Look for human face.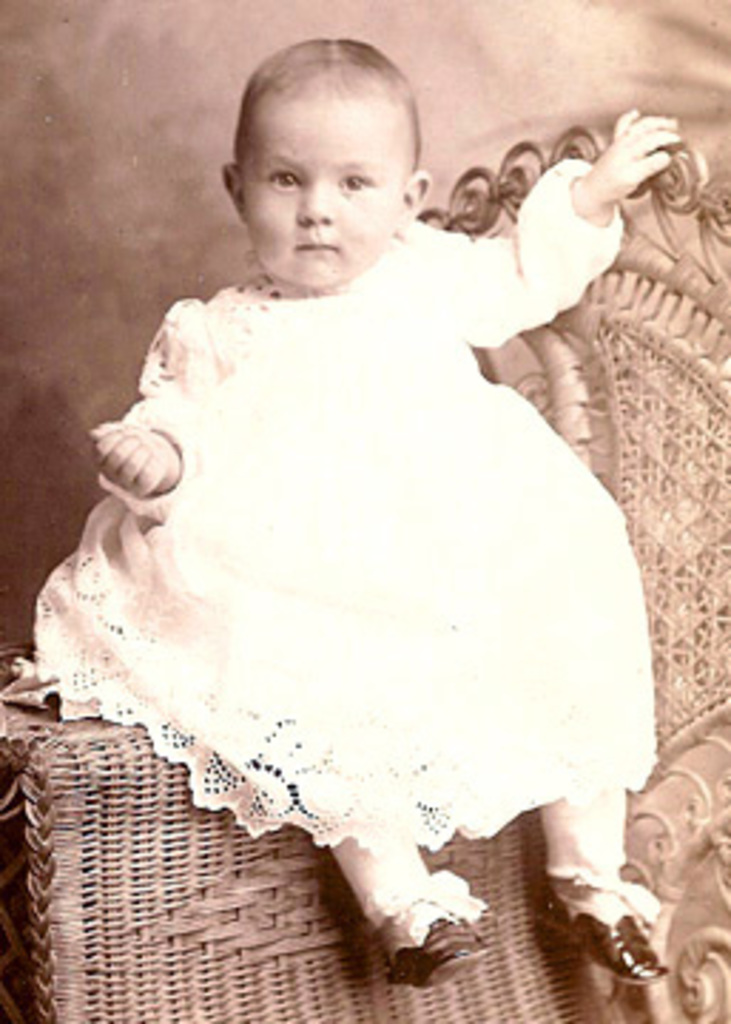
Found: {"left": 242, "top": 97, "right": 398, "bottom": 279}.
